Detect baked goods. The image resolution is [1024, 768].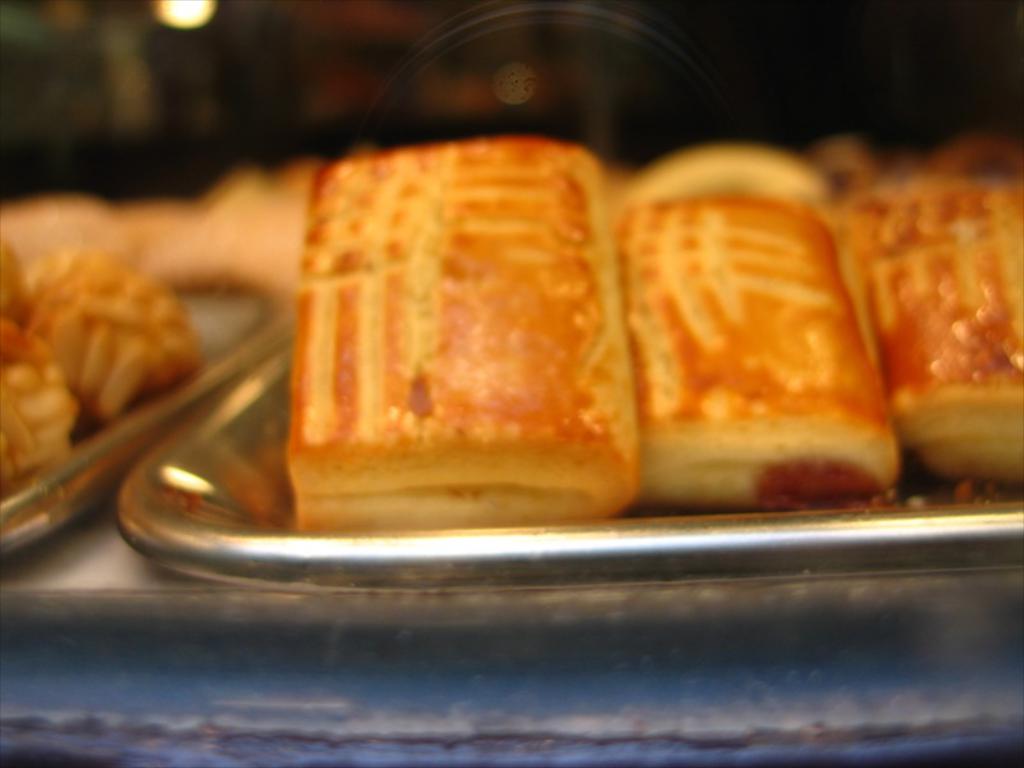
(left=285, top=137, right=645, bottom=530).
